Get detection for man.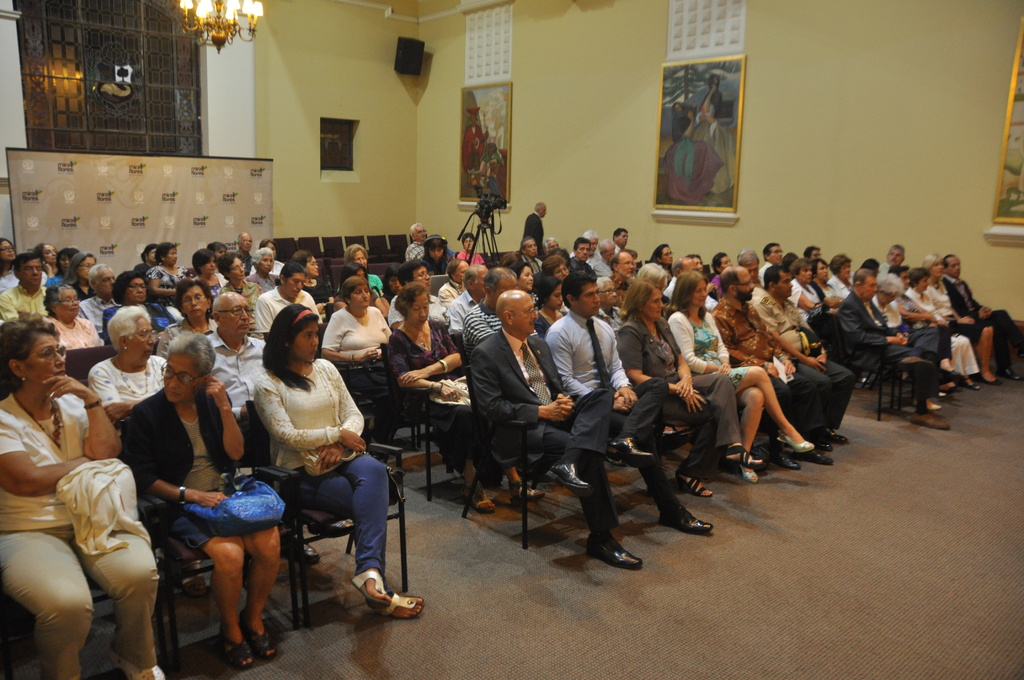
Detection: bbox=(804, 243, 822, 264).
